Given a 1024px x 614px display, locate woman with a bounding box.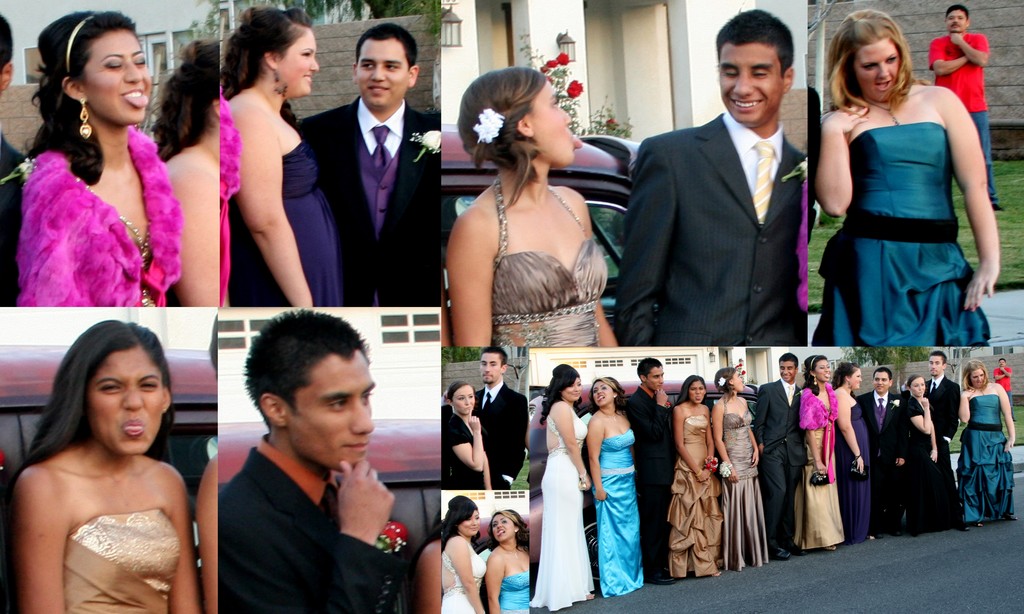
Located: select_region(954, 361, 1021, 527).
